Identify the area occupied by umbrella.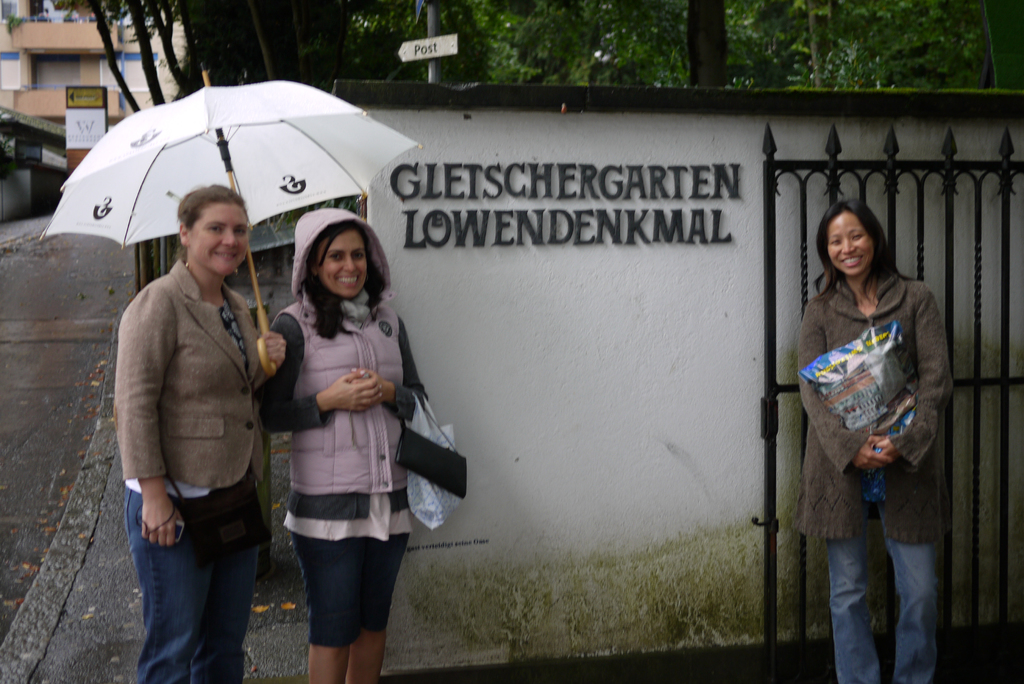
Area: l=35, t=67, r=426, b=373.
